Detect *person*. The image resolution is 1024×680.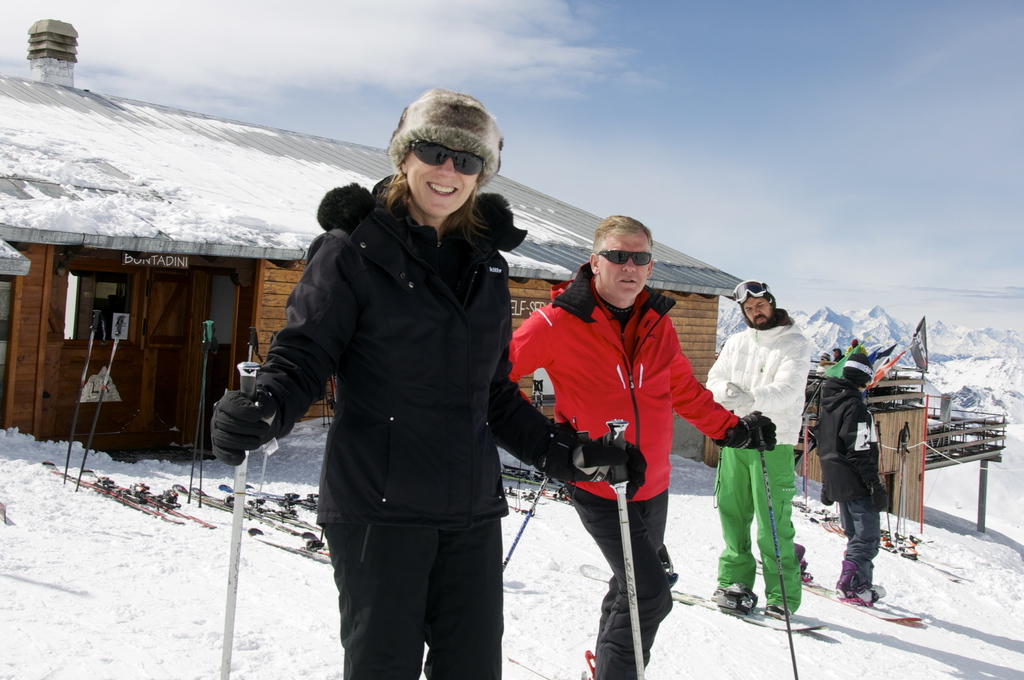
{"left": 548, "top": 199, "right": 750, "bottom": 679}.
